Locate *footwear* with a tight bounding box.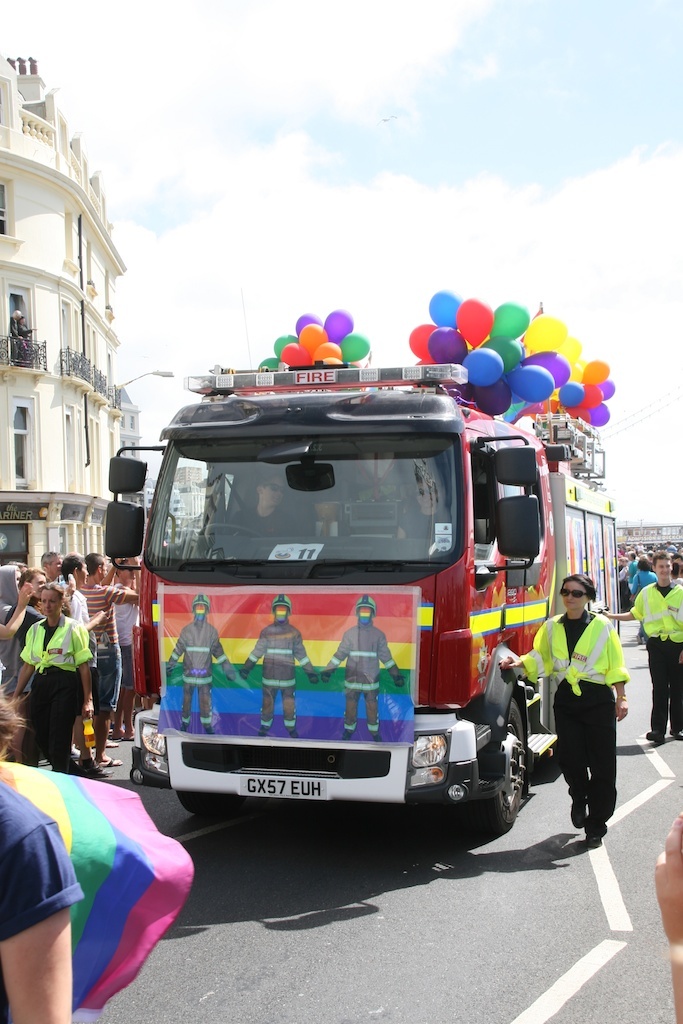
[669,731,682,738].
